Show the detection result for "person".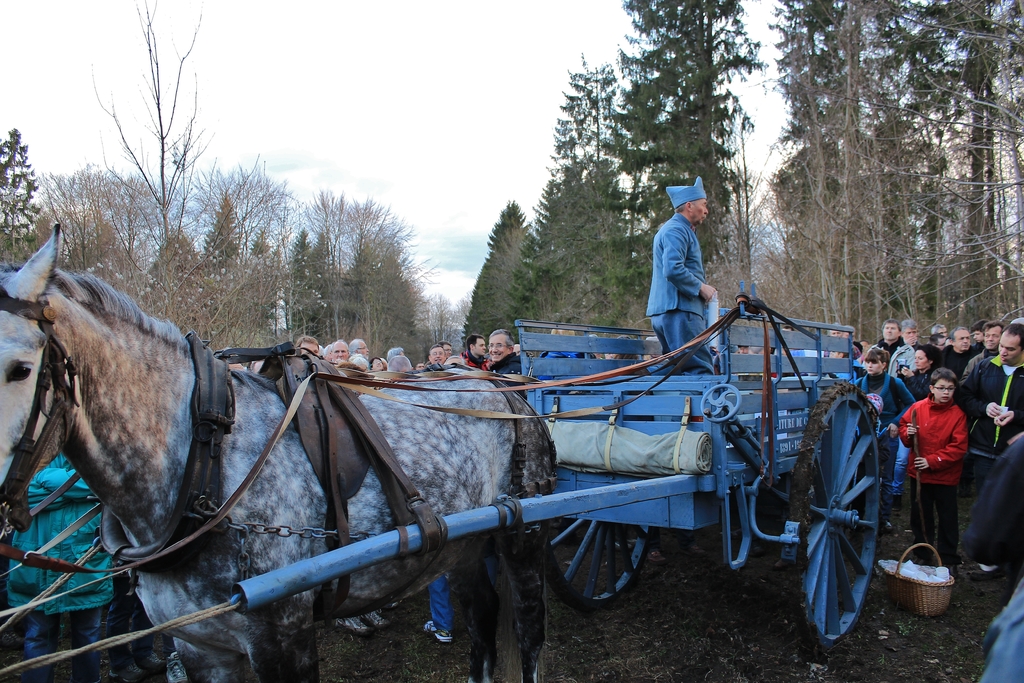
890:314:924:368.
